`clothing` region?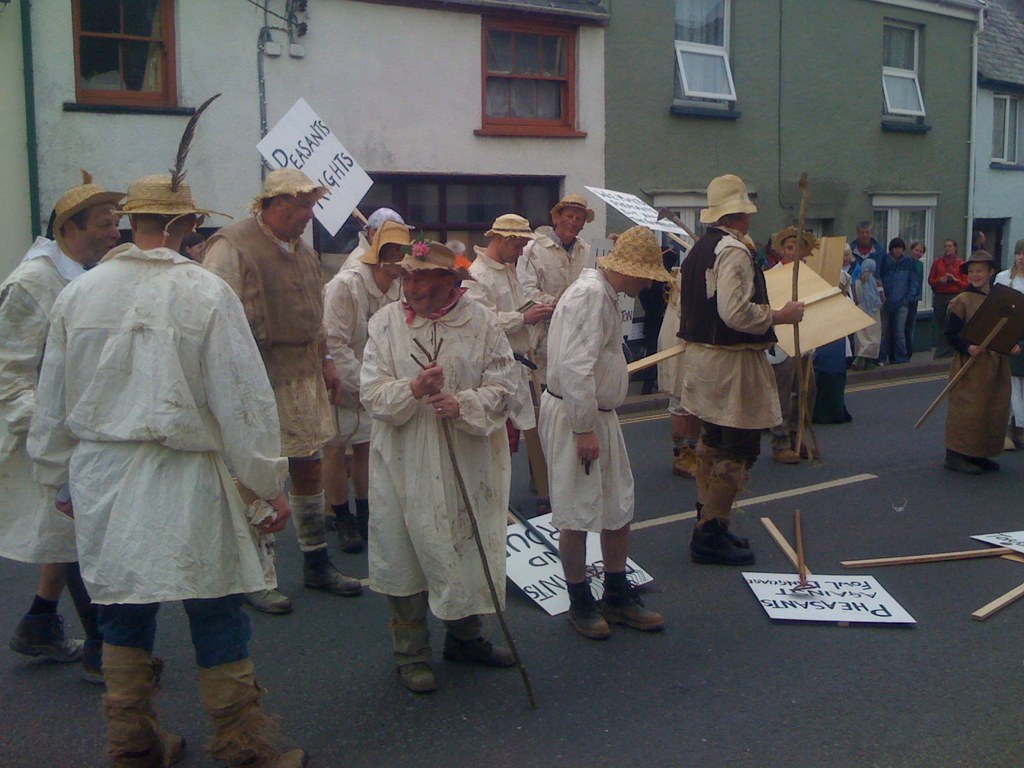
BBox(995, 269, 1023, 425)
